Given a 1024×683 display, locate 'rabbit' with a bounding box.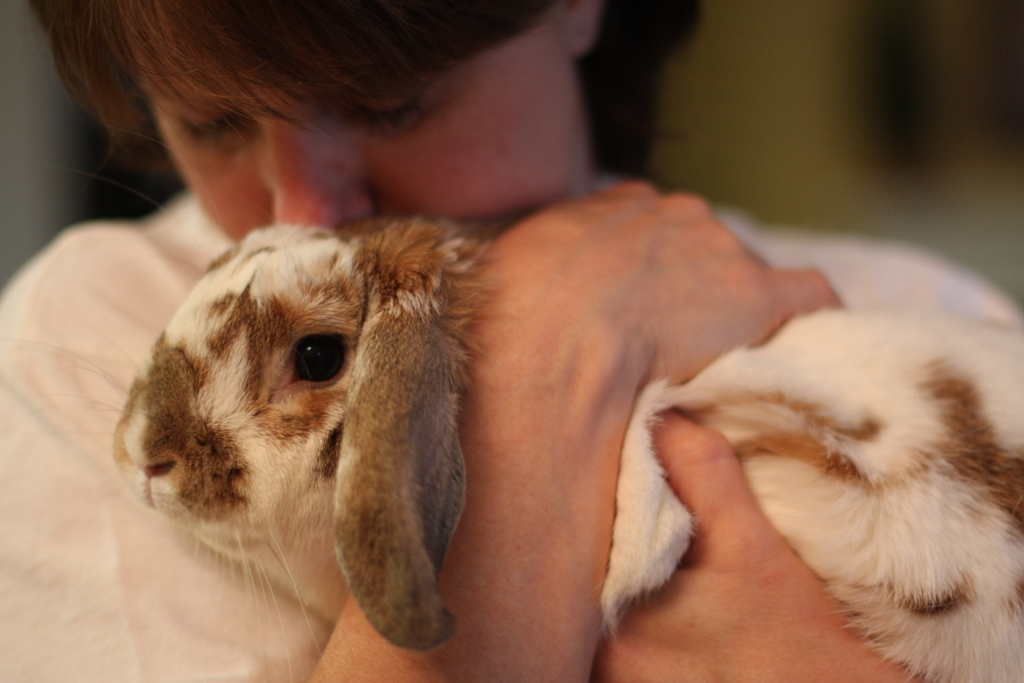
Located: l=36, t=211, r=1023, b=682.
